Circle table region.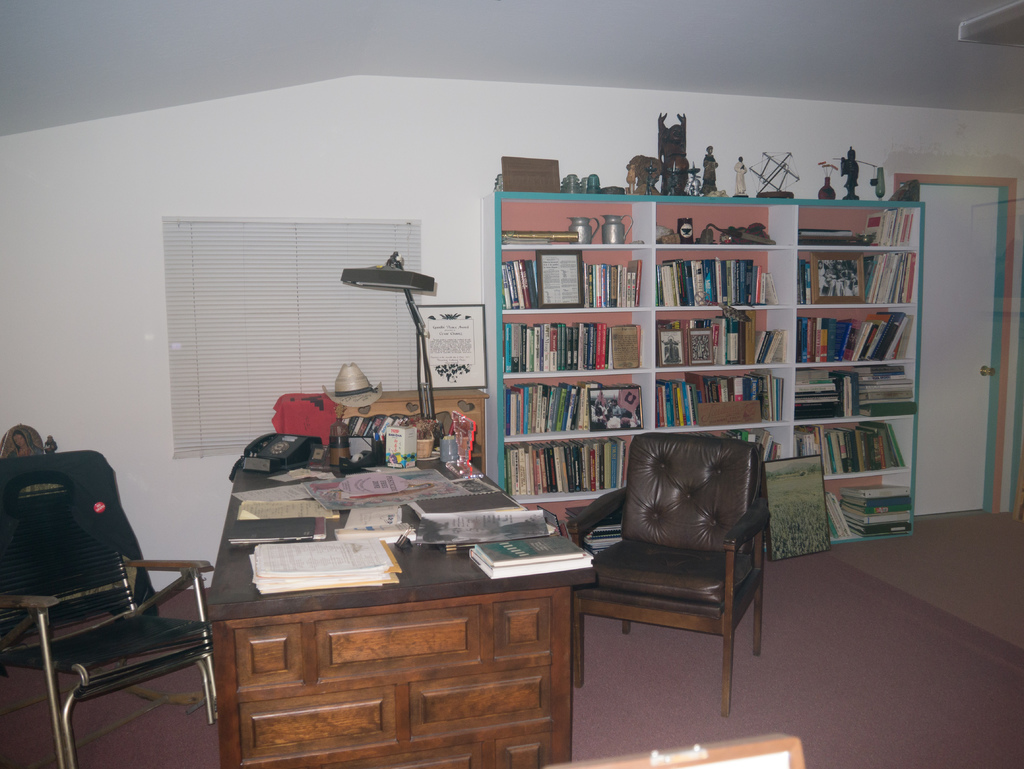
Region: select_region(175, 457, 591, 761).
